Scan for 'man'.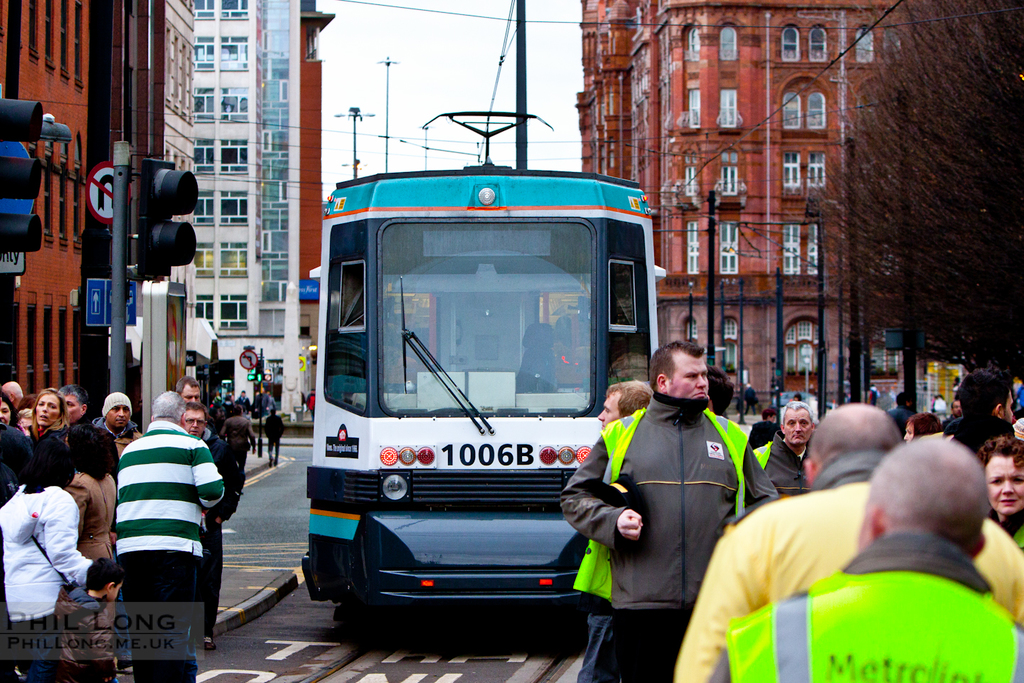
Scan result: Rect(304, 388, 316, 422).
